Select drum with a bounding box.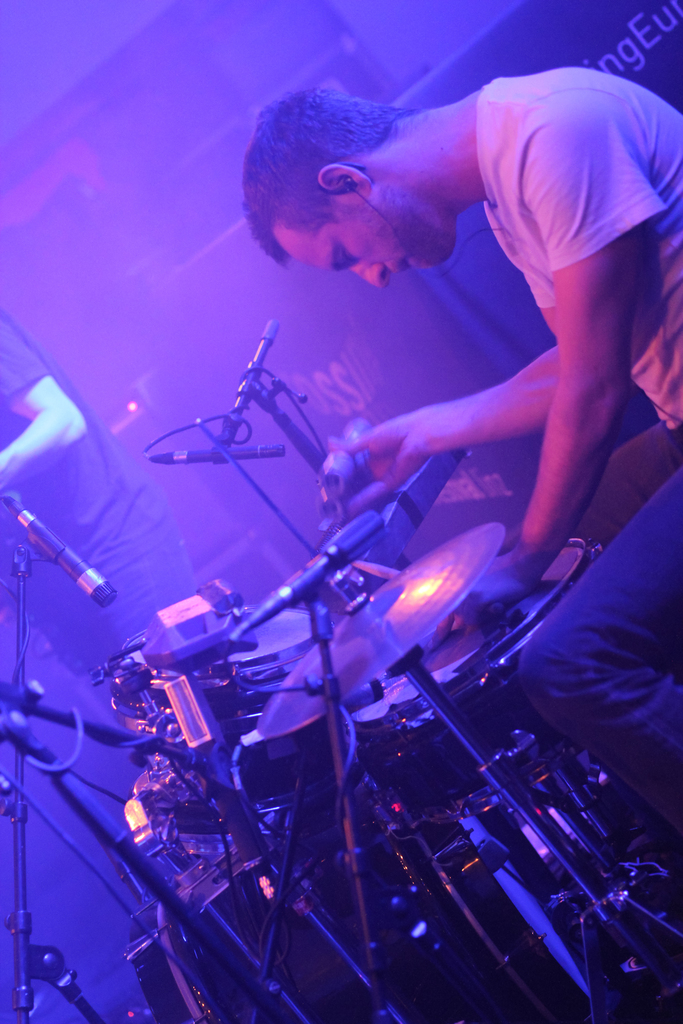
x1=342, y1=534, x2=625, y2=823.
